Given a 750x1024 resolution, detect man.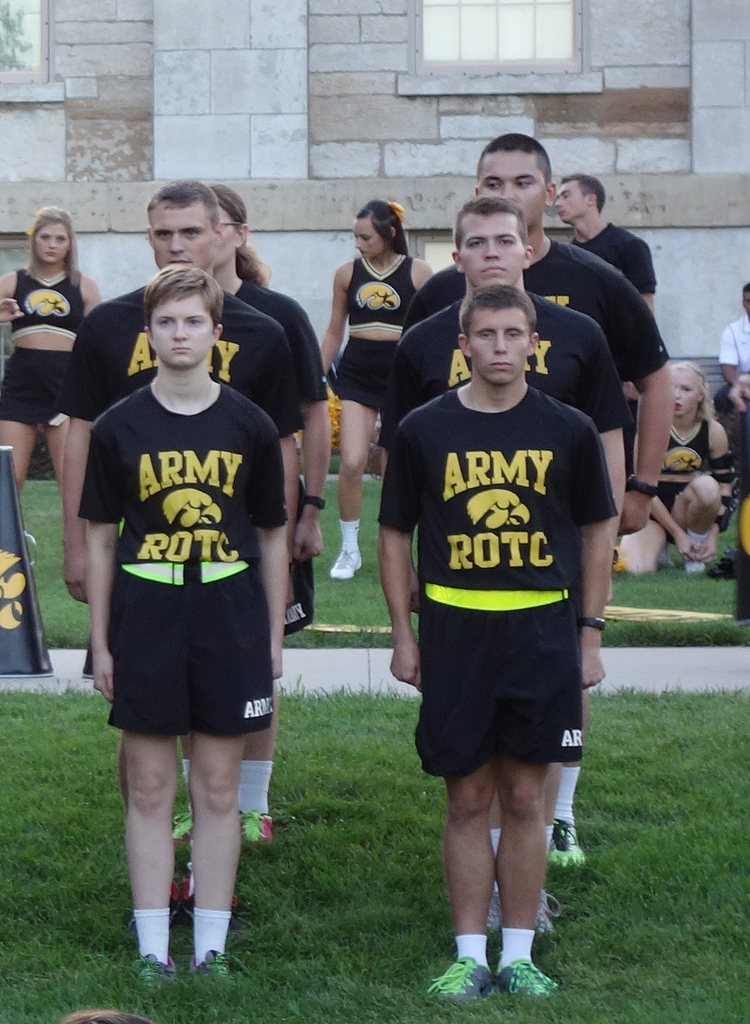
rect(379, 287, 619, 1000).
